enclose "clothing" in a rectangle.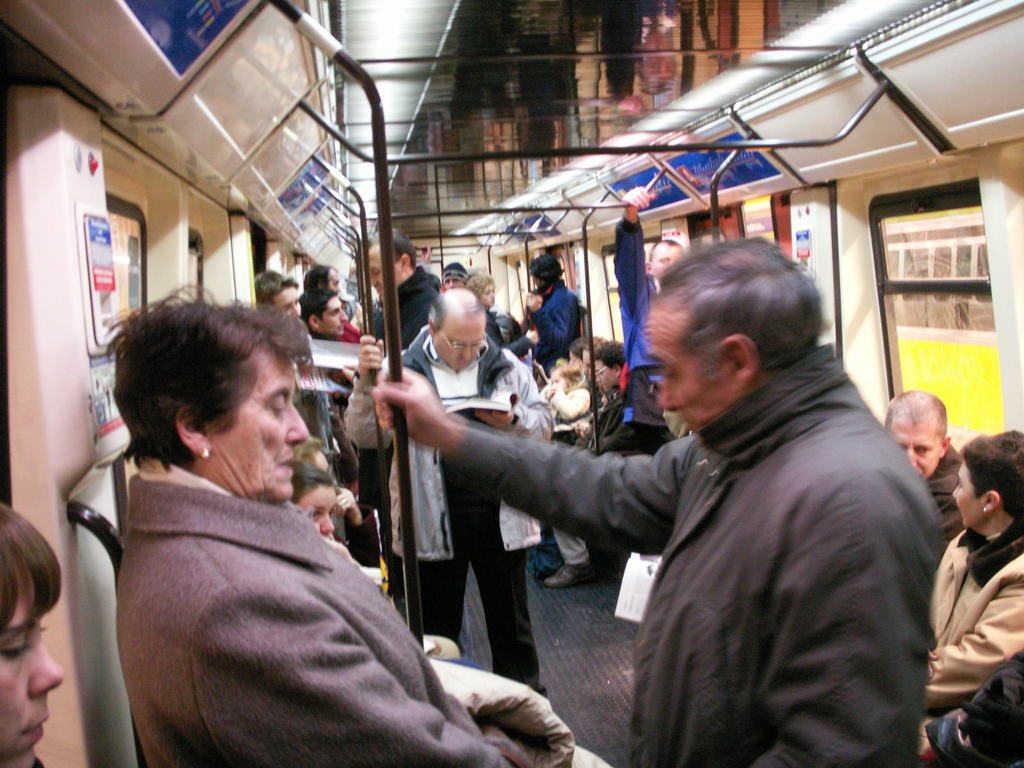
pyautogui.locateOnScreen(333, 319, 361, 344).
